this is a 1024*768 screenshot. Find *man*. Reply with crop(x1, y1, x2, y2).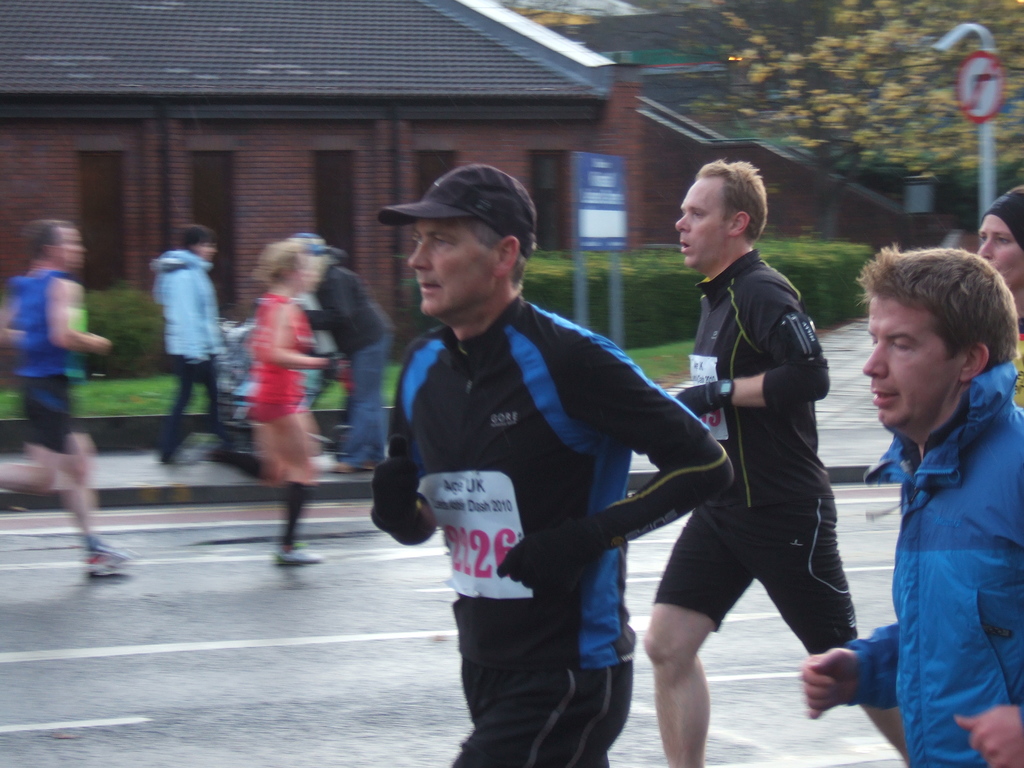
crop(306, 260, 398, 467).
